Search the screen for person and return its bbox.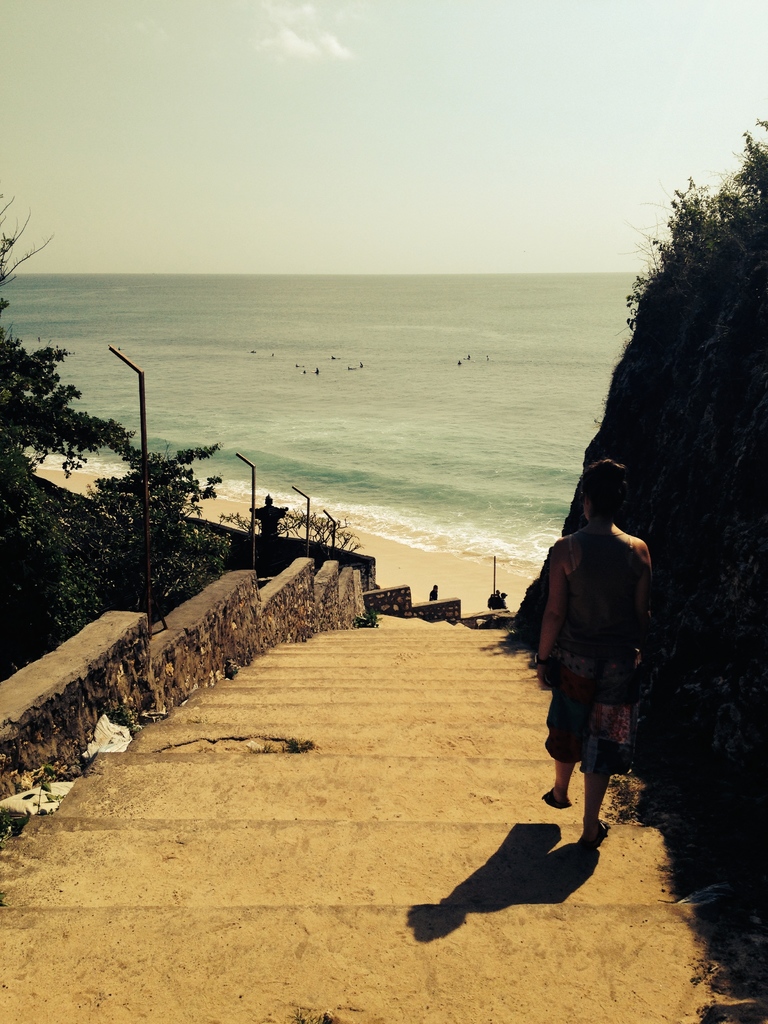
Found: <bbox>488, 588, 511, 612</bbox>.
